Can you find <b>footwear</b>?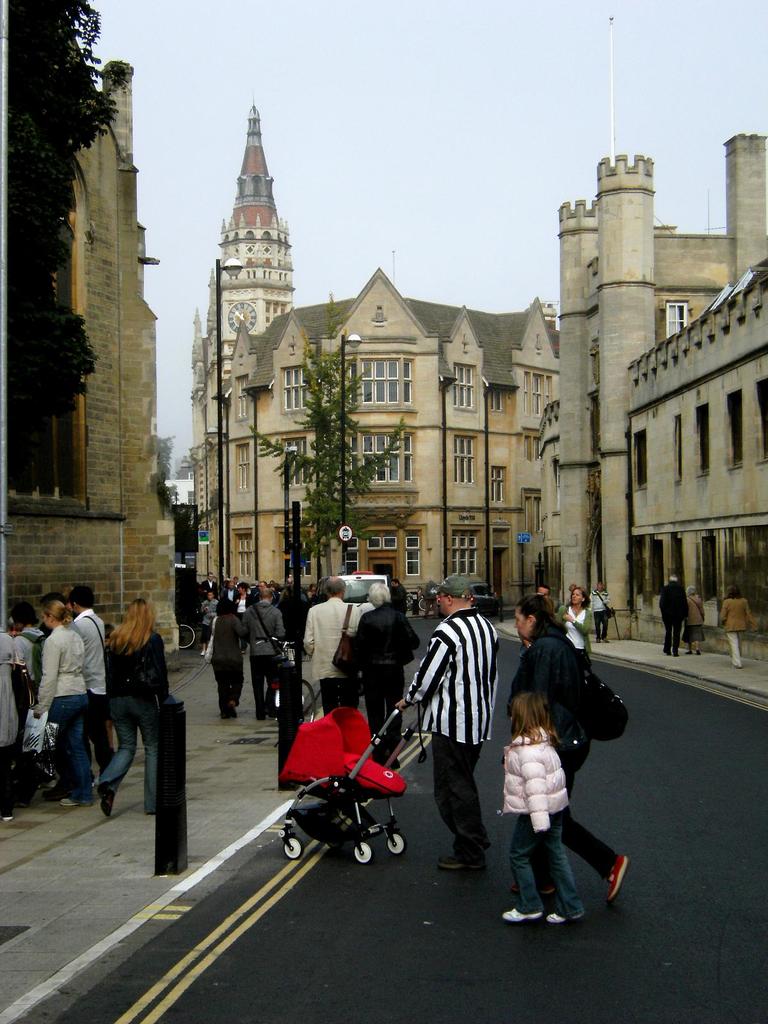
Yes, bounding box: BBox(95, 781, 120, 815).
